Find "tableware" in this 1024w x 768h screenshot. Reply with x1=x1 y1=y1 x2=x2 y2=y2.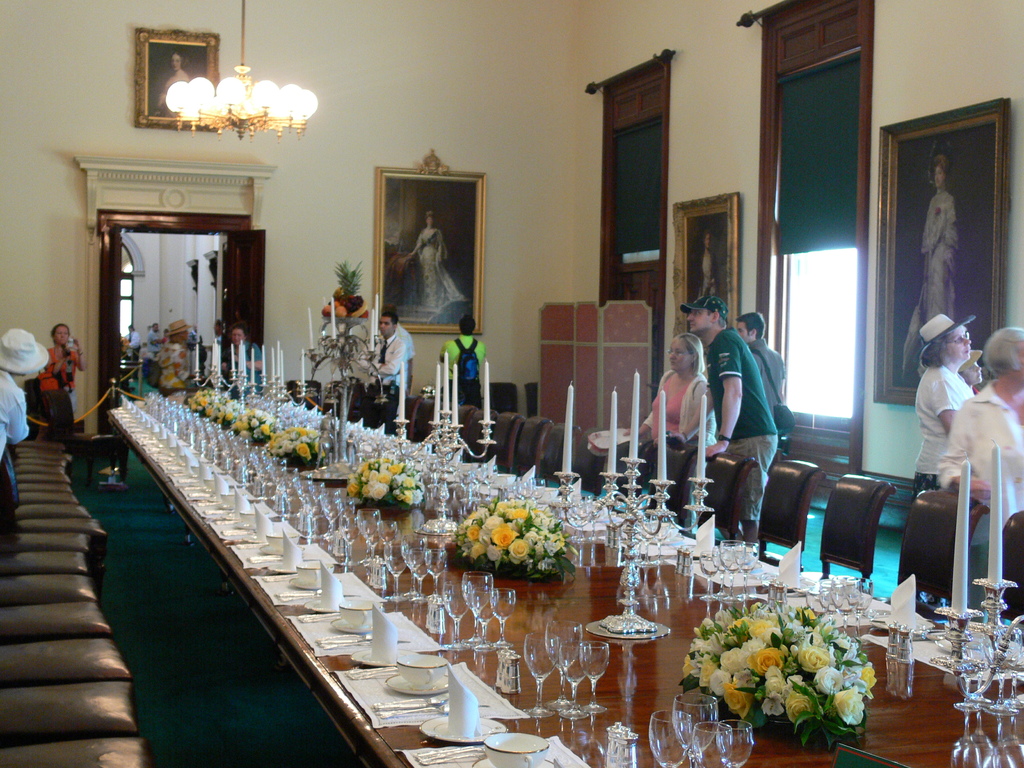
x1=287 y1=575 x2=341 y2=591.
